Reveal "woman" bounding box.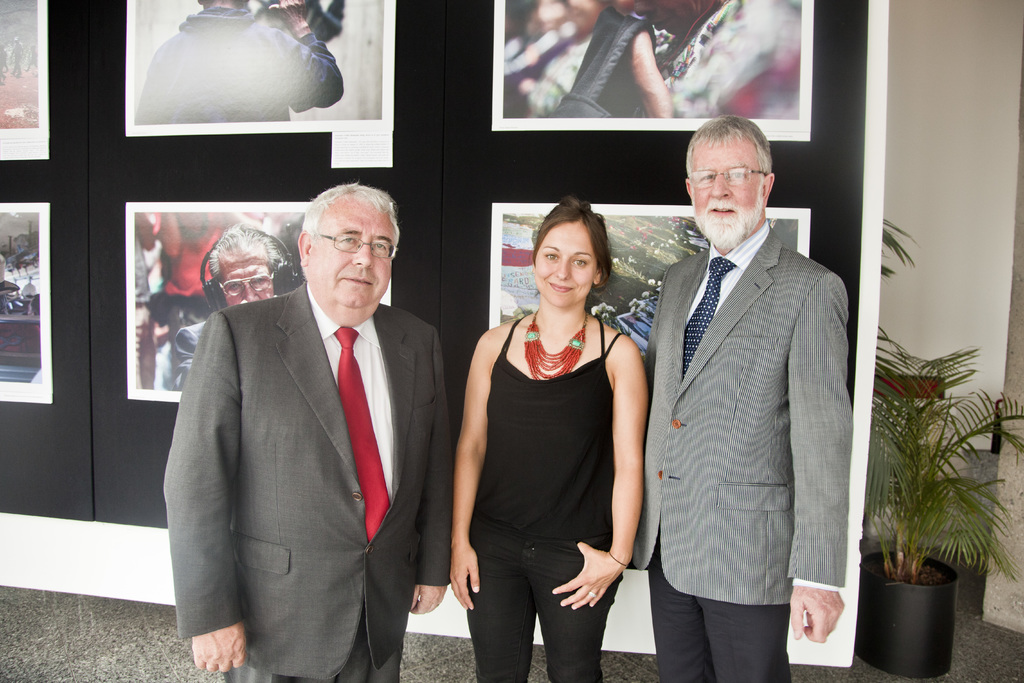
Revealed: {"left": 453, "top": 185, "right": 652, "bottom": 682}.
